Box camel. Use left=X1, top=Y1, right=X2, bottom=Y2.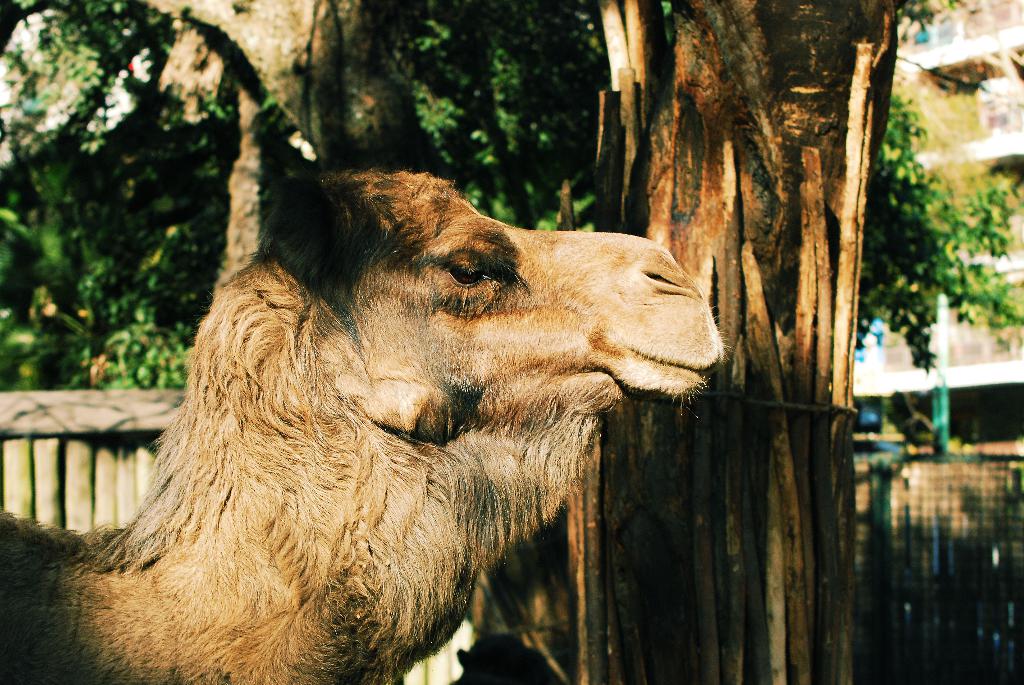
left=0, top=165, right=733, bottom=684.
